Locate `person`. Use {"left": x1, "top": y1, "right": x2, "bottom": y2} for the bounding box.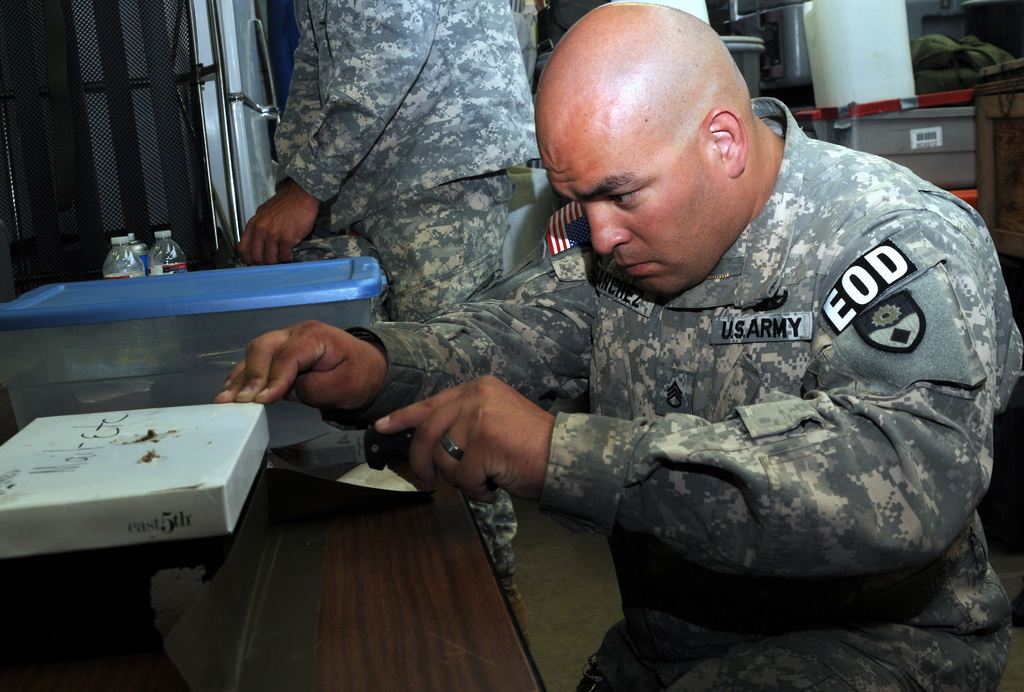
{"left": 229, "top": 0, "right": 535, "bottom": 644}.
